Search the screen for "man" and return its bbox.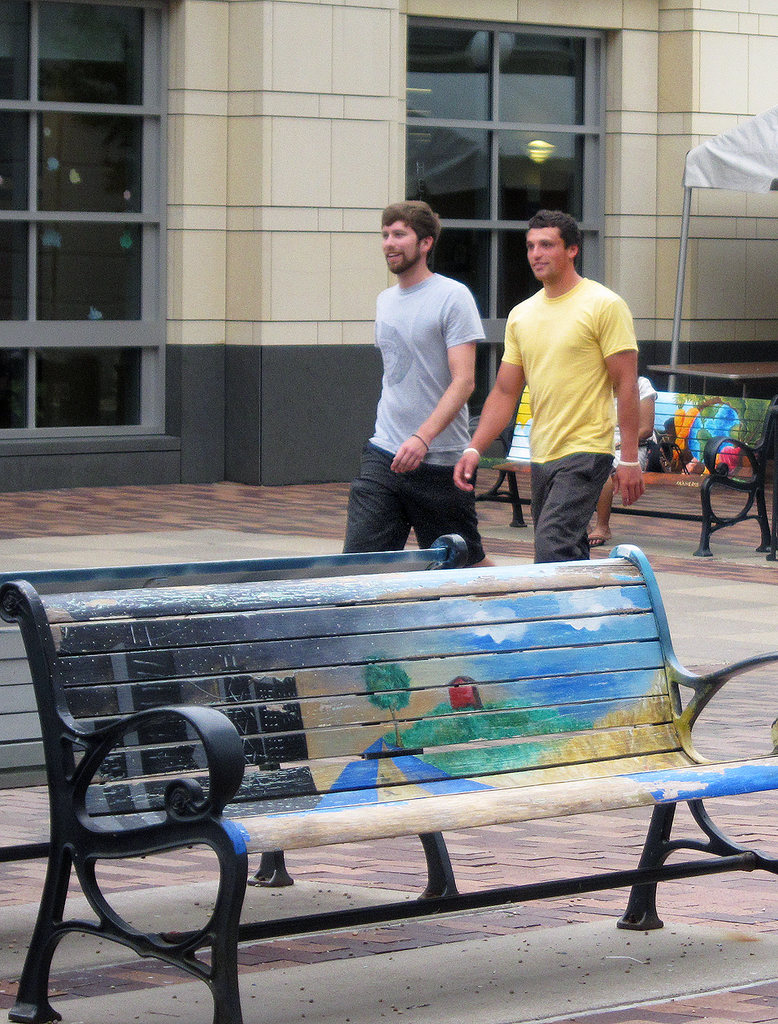
Found: region(488, 211, 658, 565).
